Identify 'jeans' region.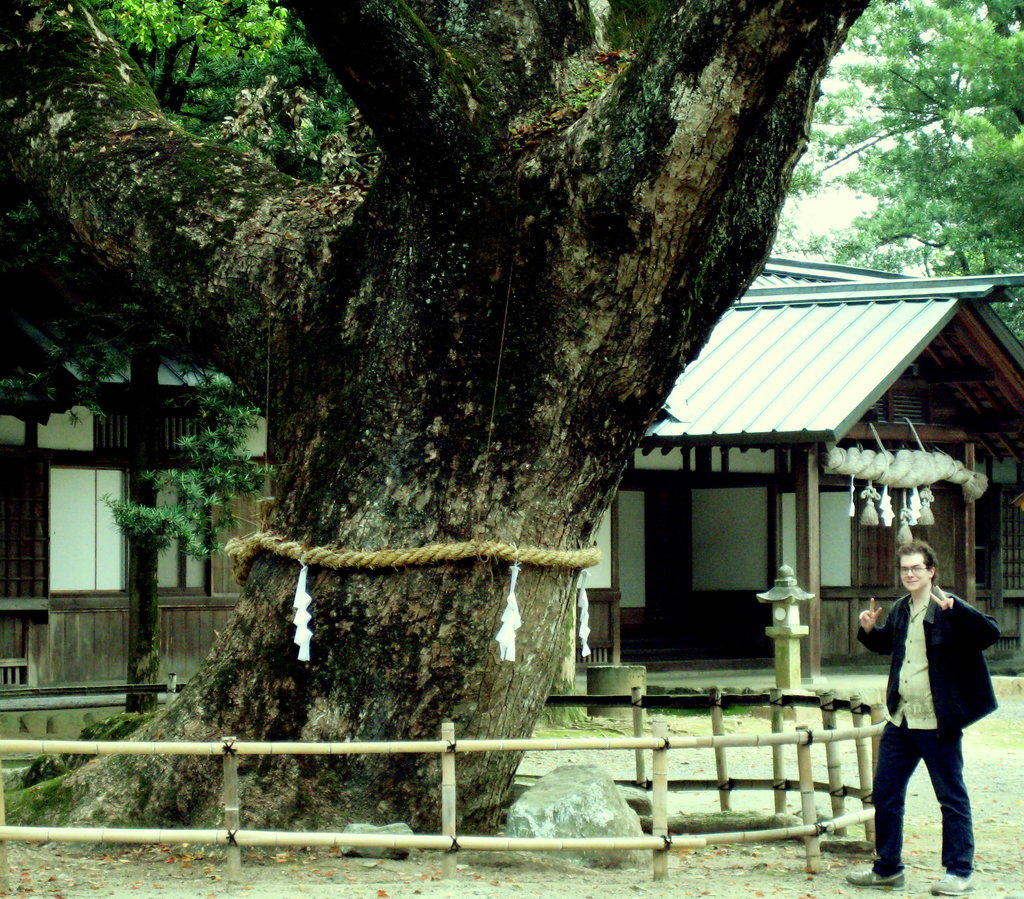
Region: box(879, 740, 982, 891).
